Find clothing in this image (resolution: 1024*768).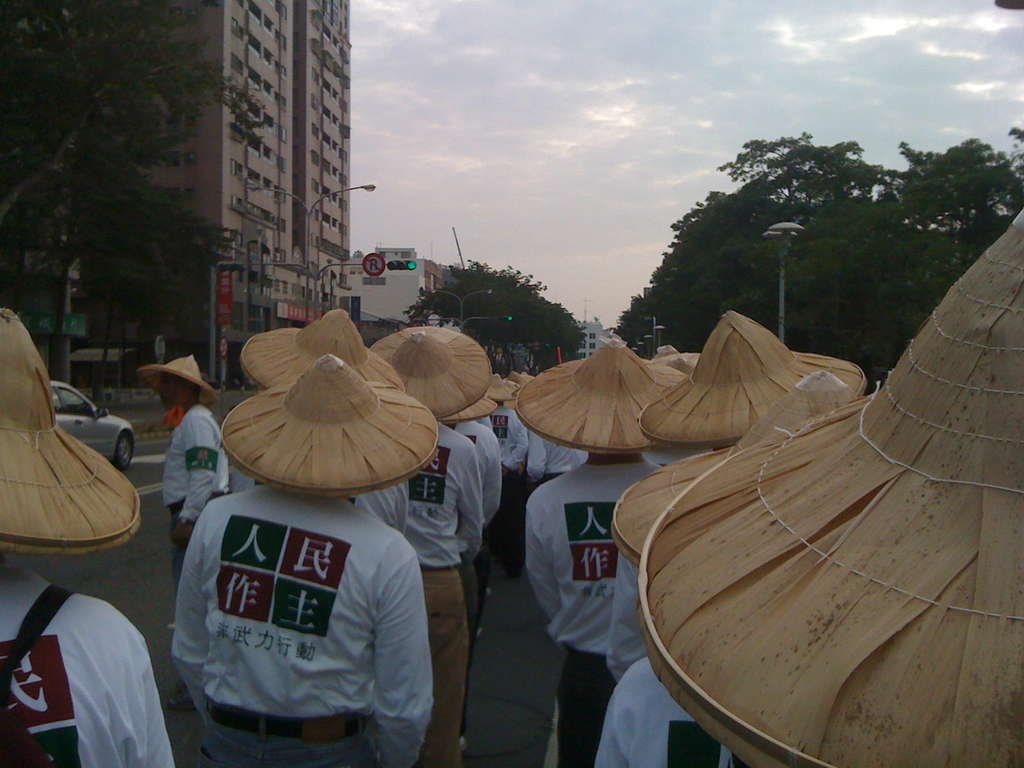
451,420,500,535.
